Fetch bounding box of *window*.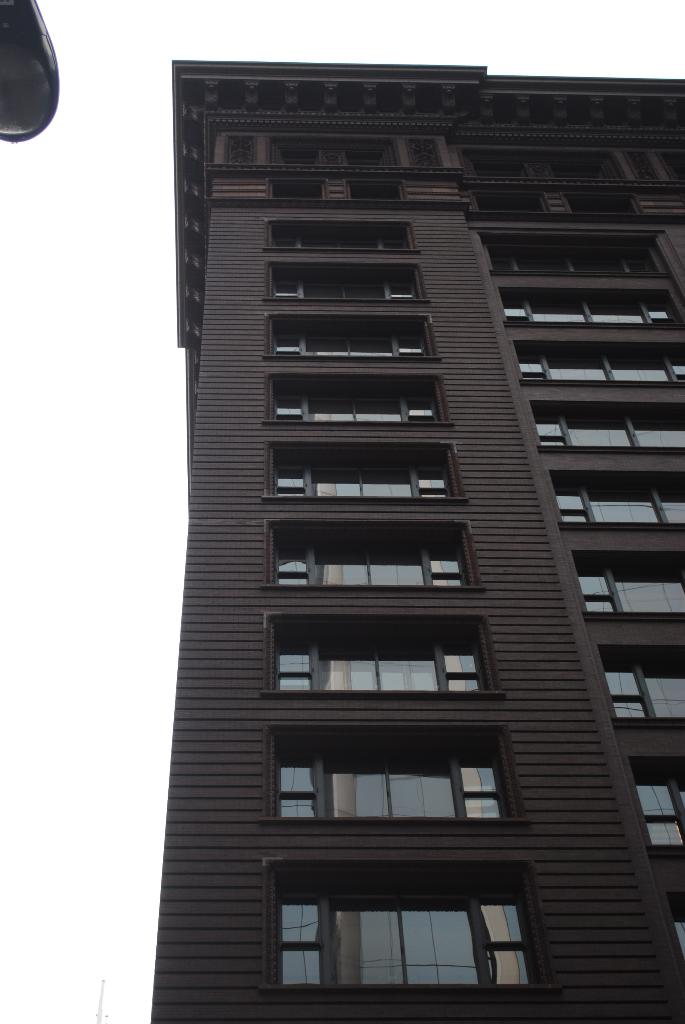
Bbox: detection(271, 626, 489, 692).
